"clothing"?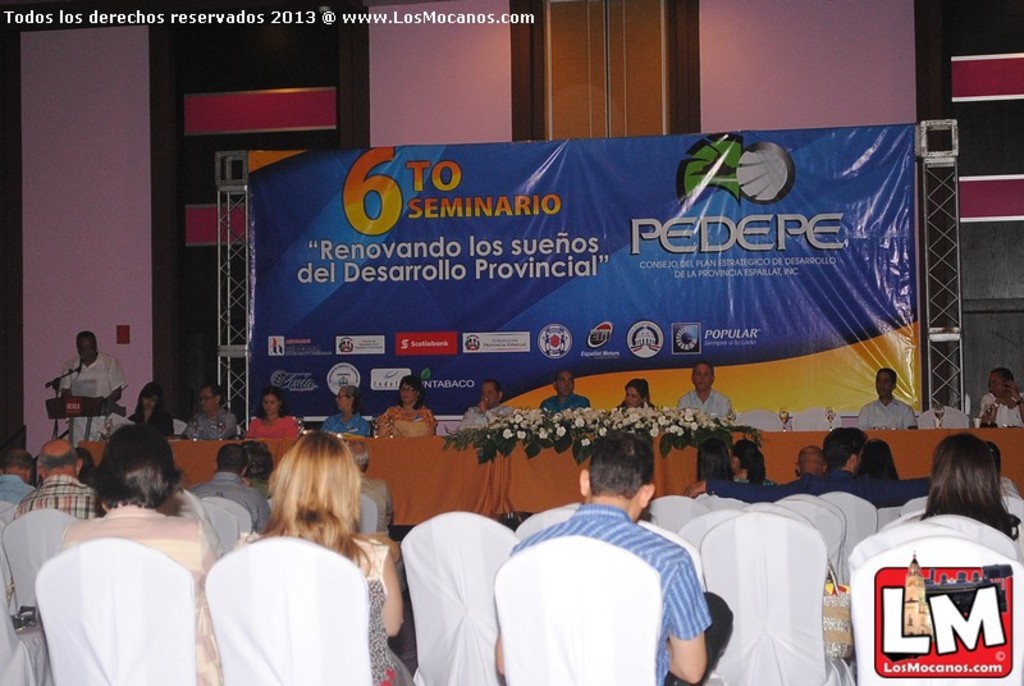
detection(59, 346, 125, 439)
